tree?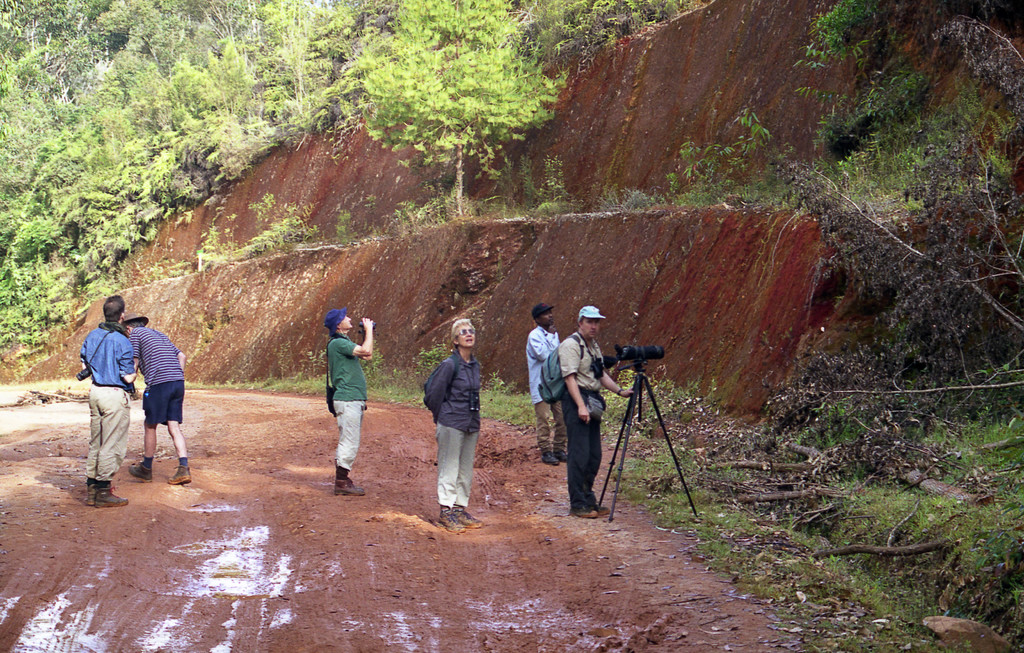
(x1=356, y1=0, x2=562, y2=231)
